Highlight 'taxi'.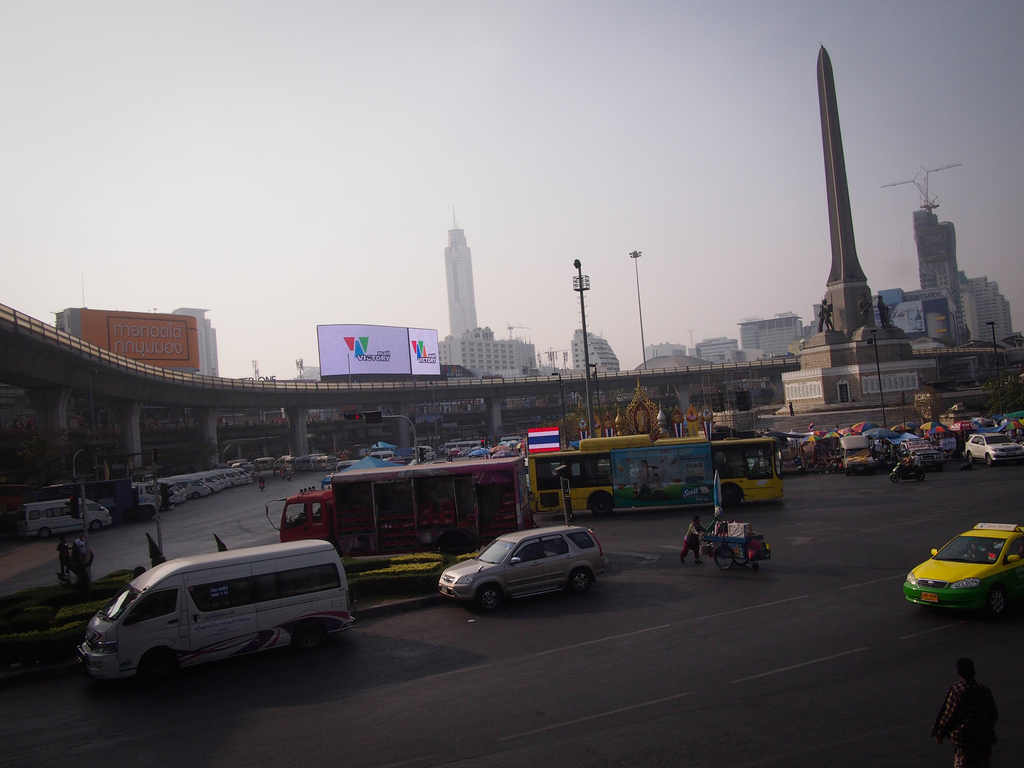
Highlighted region: BBox(902, 515, 1023, 625).
